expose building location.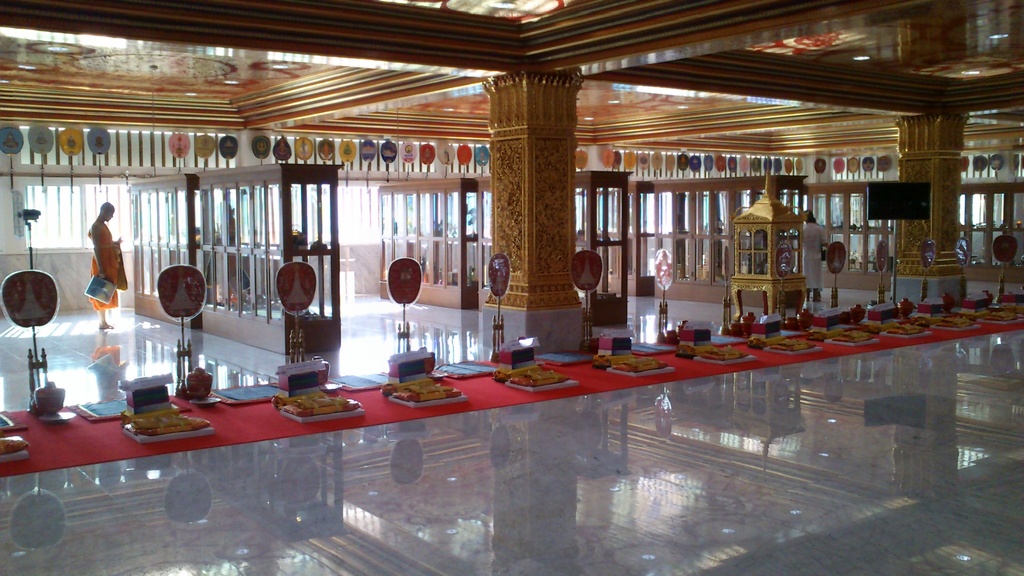
Exposed at 0,0,1023,575.
